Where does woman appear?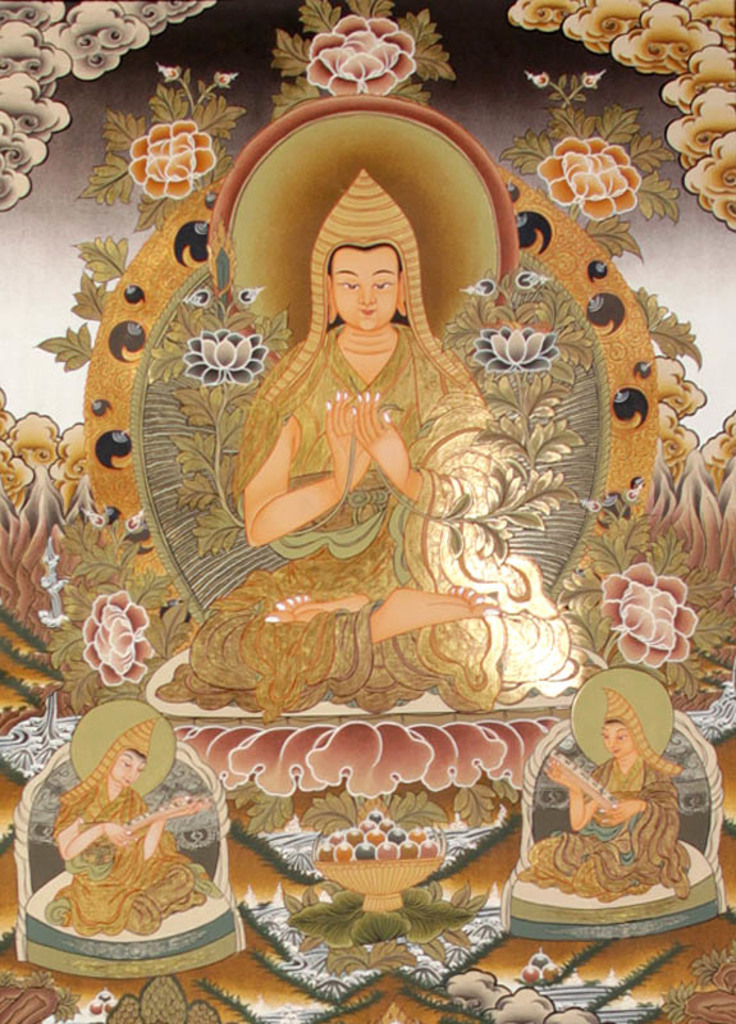
Appears at <box>215,168,562,684</box>.
